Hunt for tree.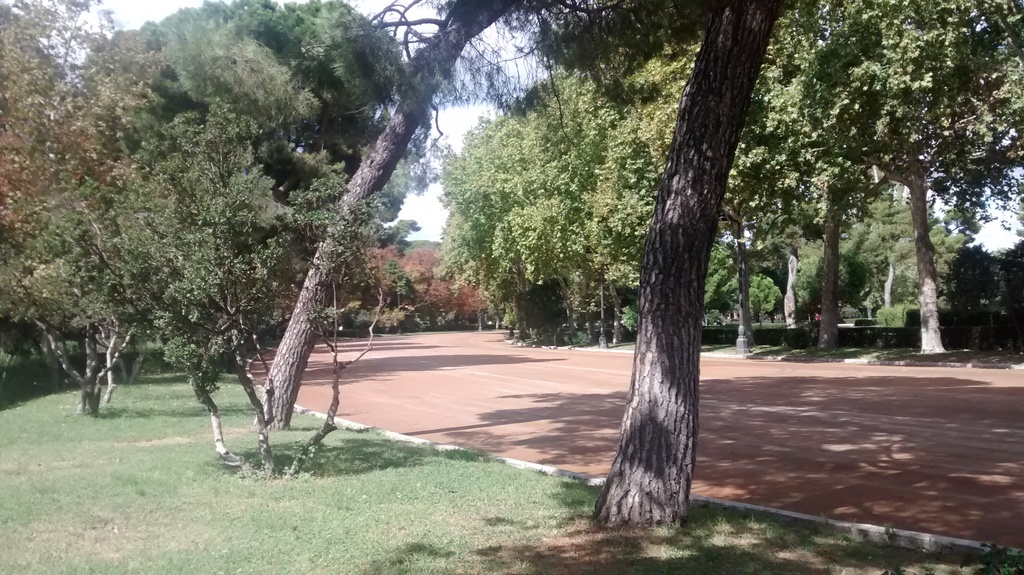
Hunted down at locate(0, 95, 419, 489).
